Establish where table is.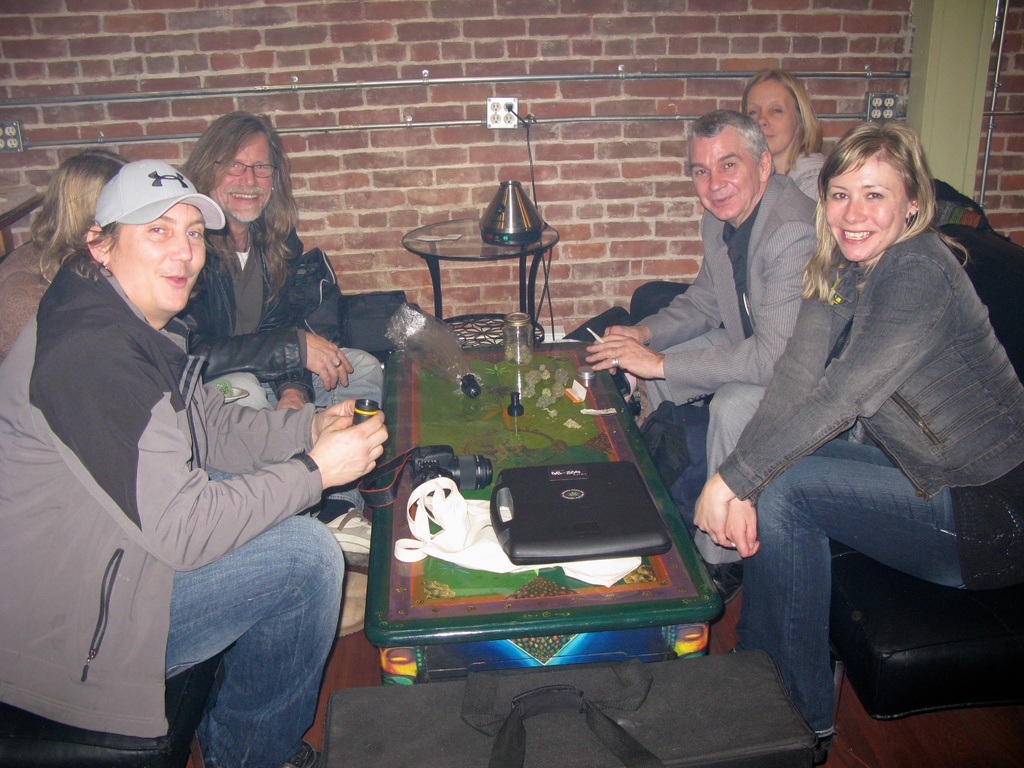
Established at select_region(0, 191, 47, 250).
